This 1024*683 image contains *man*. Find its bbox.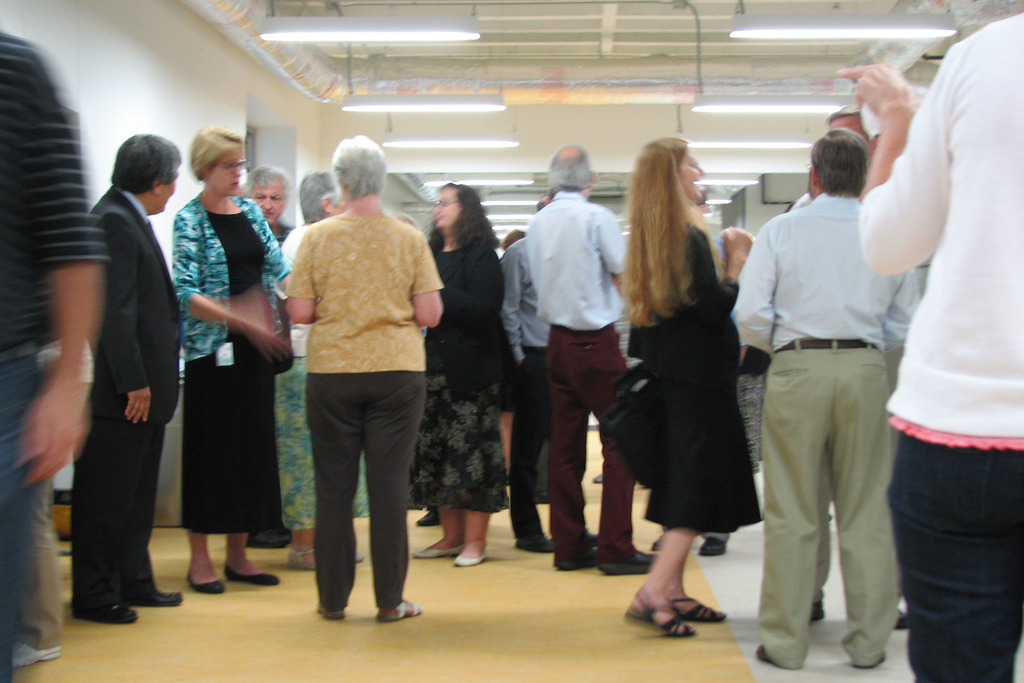
(x1=239, y1=163, x2=300, y2=244).
